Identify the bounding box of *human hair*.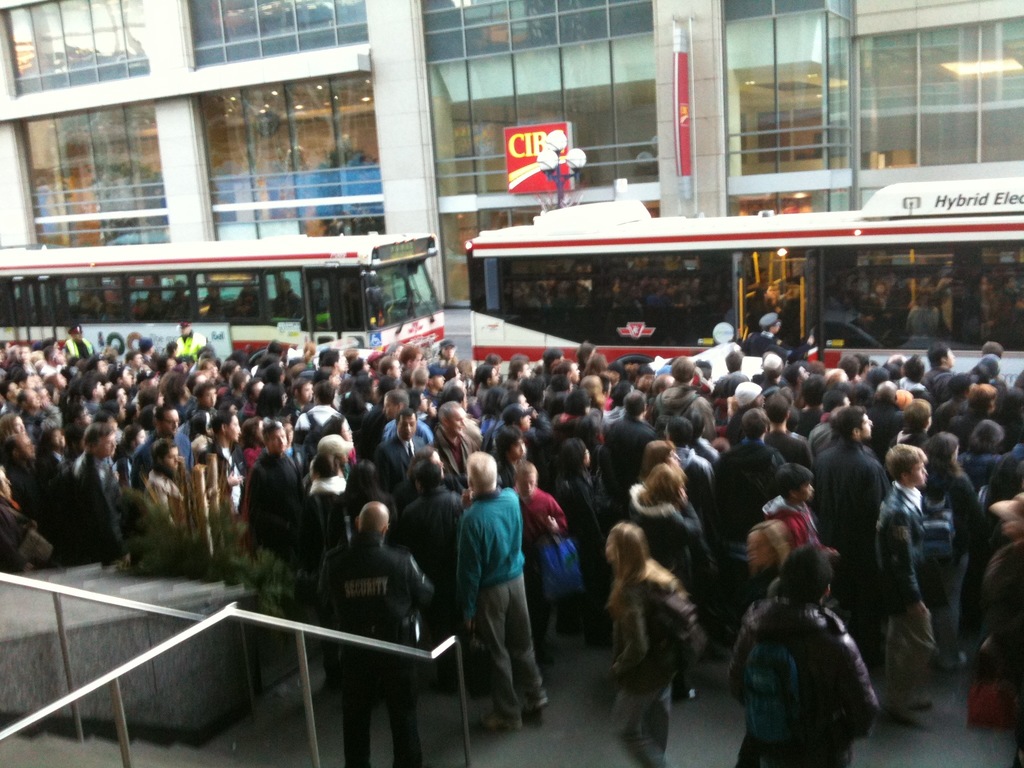
region(968, 412, 1008, 449).
